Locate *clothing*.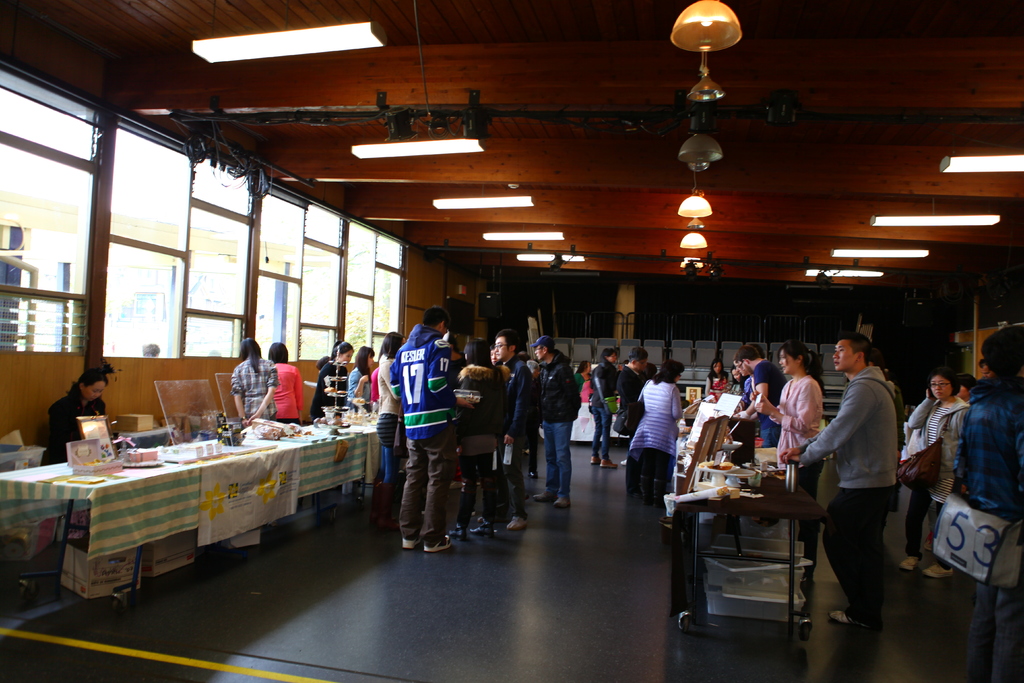
Bounding box: bbox=[902, 402, 950, 484].
